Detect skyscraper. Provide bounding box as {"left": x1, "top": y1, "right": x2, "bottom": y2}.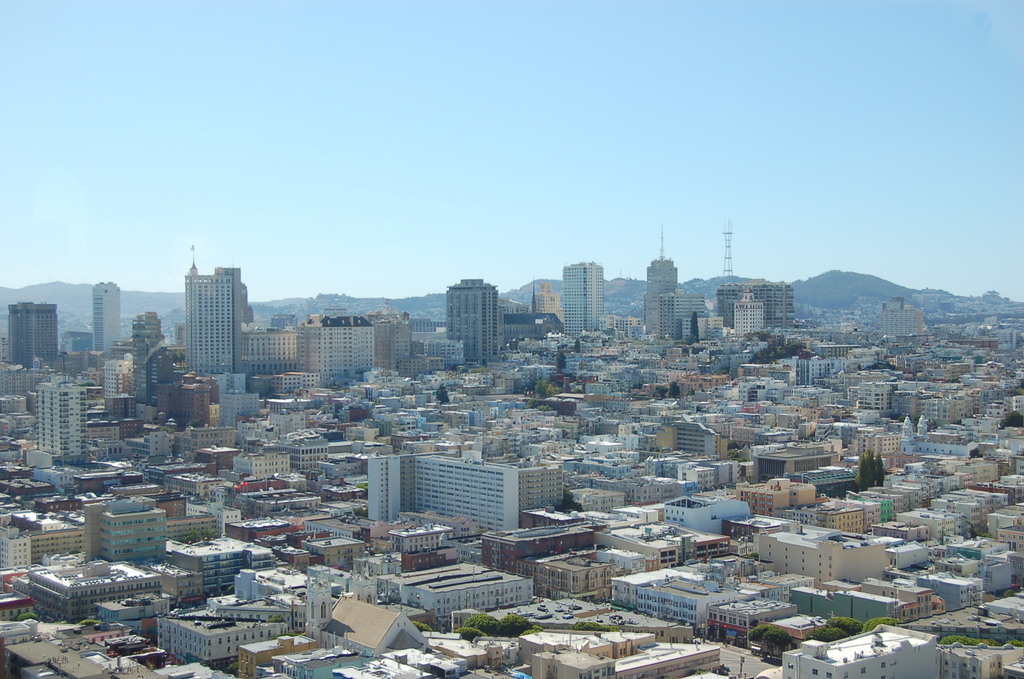
{"left": 644, "top": 229, "right": 676, "bottom": 335}.
